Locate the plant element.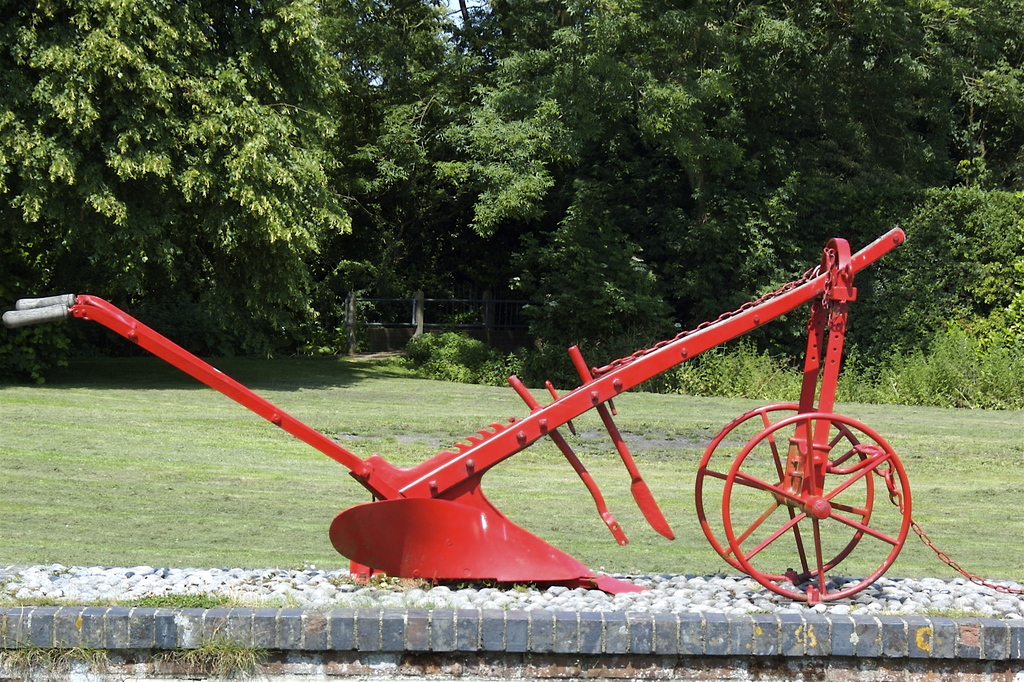
Element bbox: pyautogui.locateOnScreen(816, 367, 826, 405).
